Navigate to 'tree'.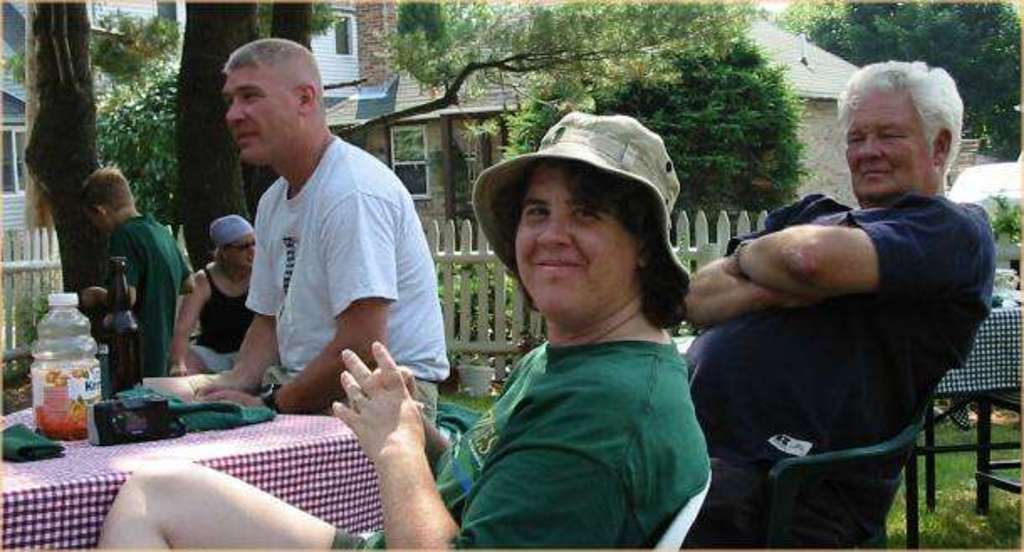
Navigation target: crop(173, 0, 250, 272).
